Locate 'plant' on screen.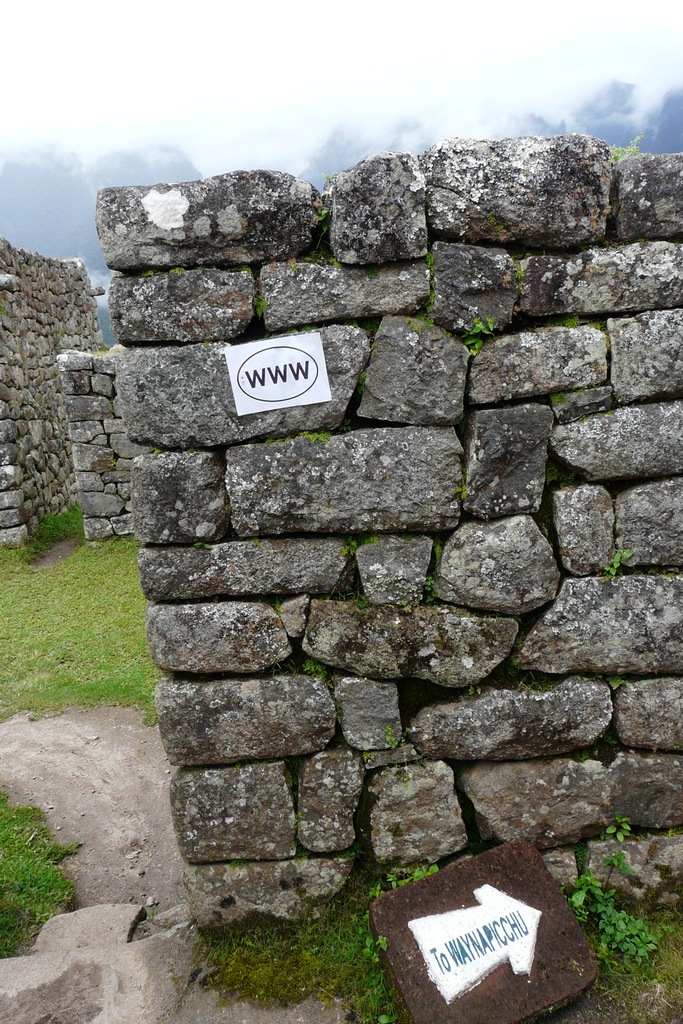
On screen at 0,793,78,960.
